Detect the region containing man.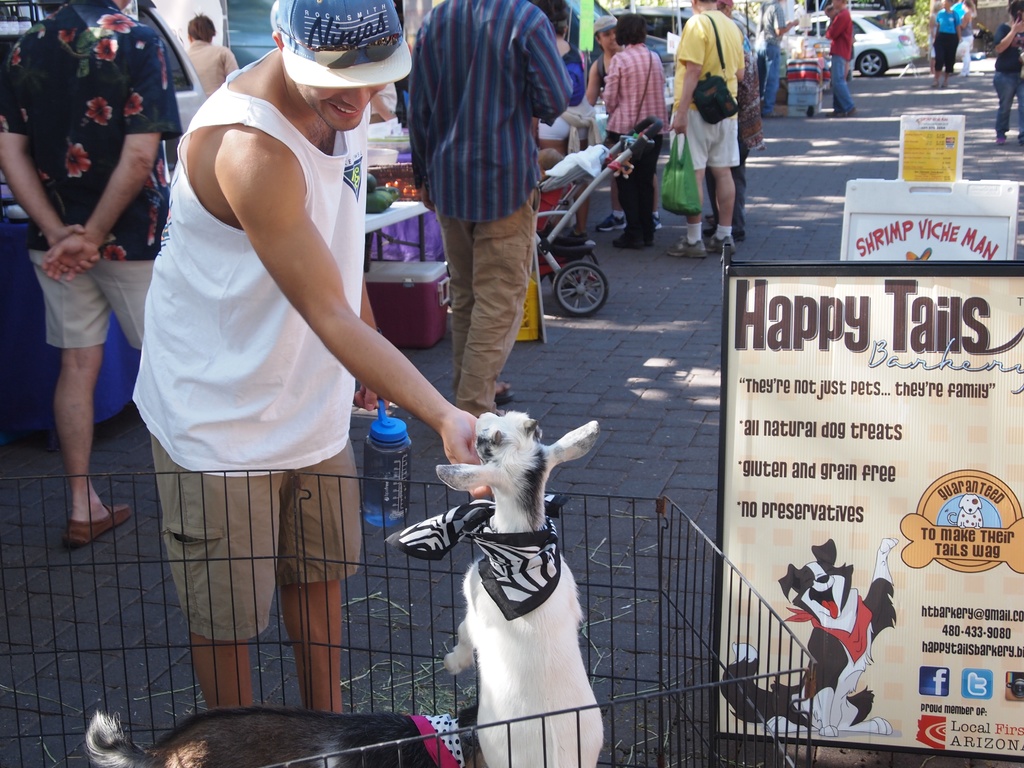
locate(990, 0, 1023, 140).
